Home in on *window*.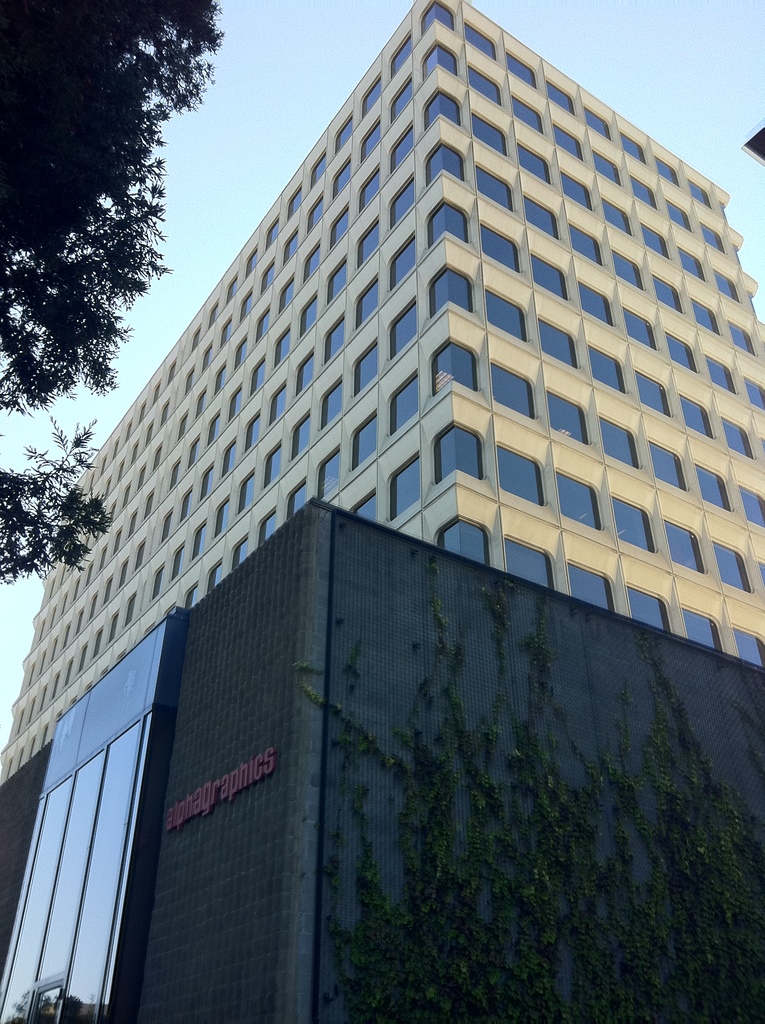
Homed in at (x1=387, y1=29, x2=410, y2=81).
